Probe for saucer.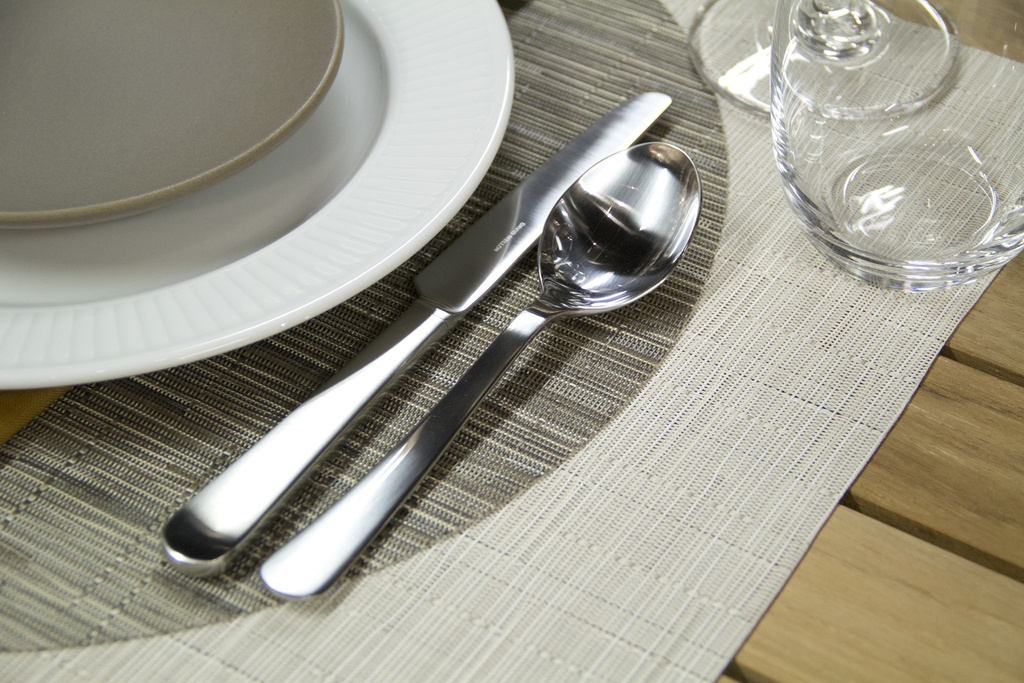
Probe result: bbox=(0, 0, 510, 387).
